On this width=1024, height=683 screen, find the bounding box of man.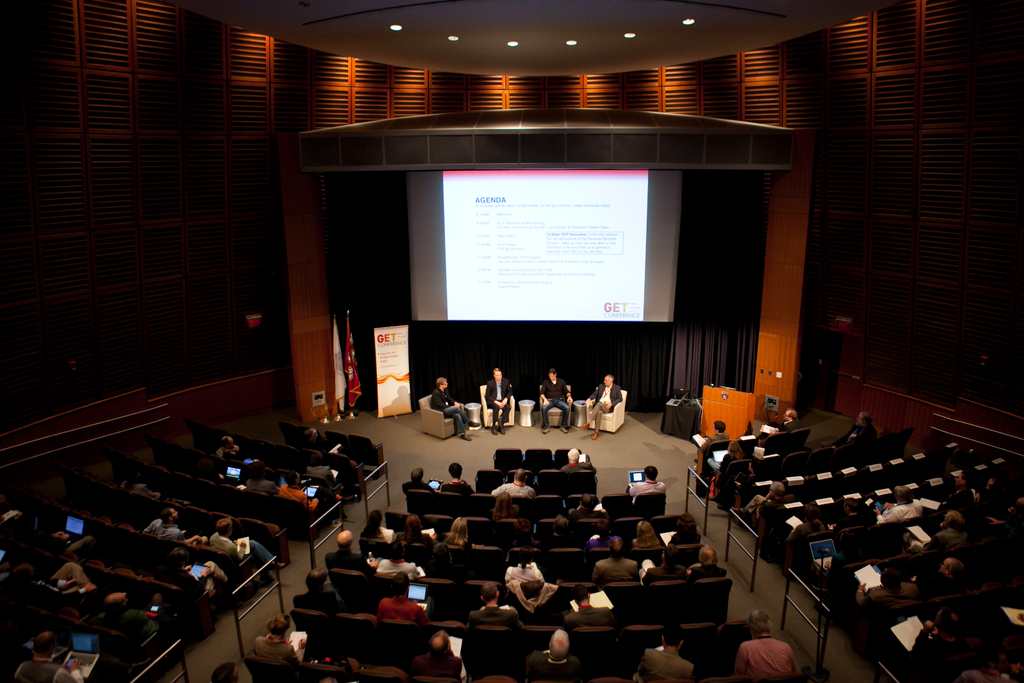
Bounding box: locate(870, 484, 922, 518).
